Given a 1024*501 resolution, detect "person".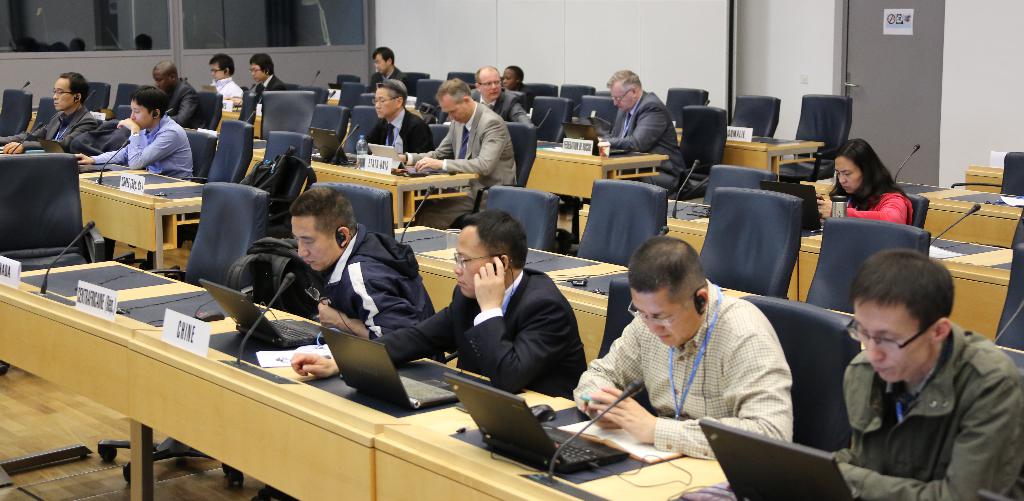
bbox=(355, 82, 435, 150).
